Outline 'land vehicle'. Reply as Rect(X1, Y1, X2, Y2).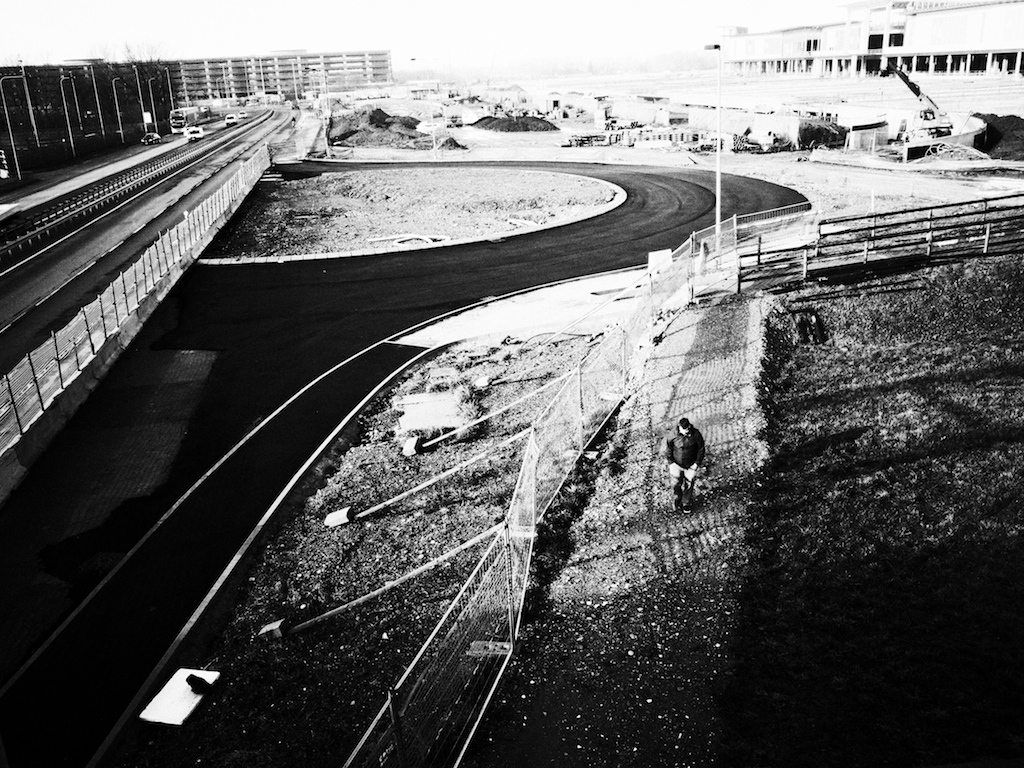
Rect(139, 133, 160, 148).
